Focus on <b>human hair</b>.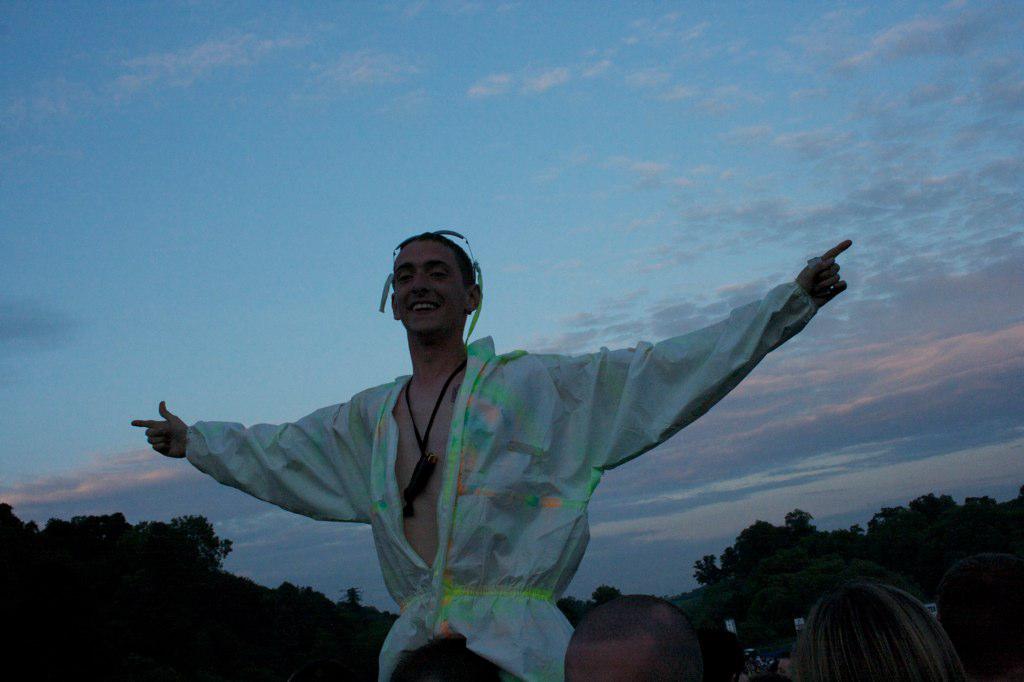
Focused at [x1=792, y1=573, x2=967, y2=681].
